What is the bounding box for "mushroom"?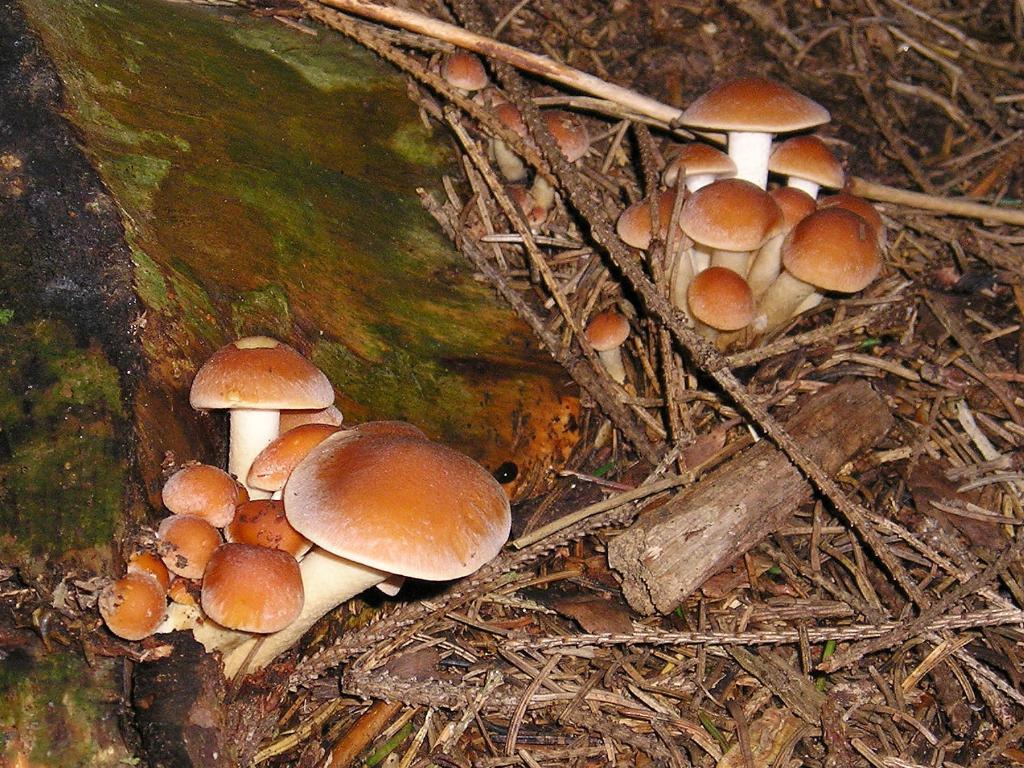
Rect(587, 310, 631, 385).
